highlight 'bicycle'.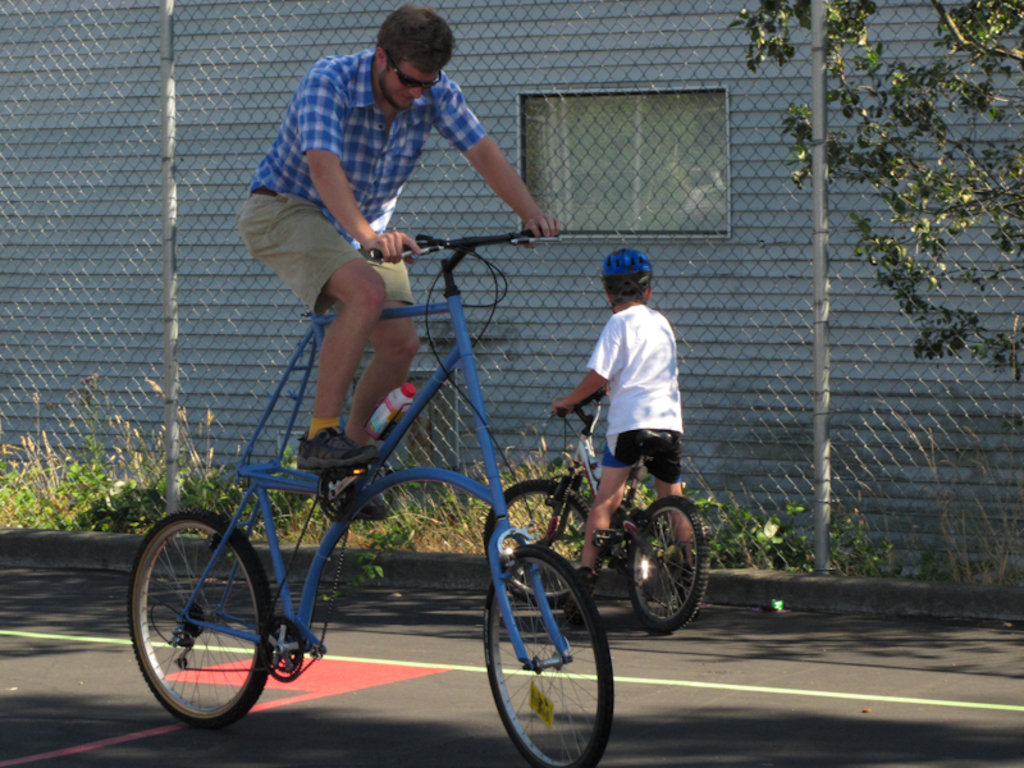
Highlighted region: select_region(504, 426, 704, 654).
